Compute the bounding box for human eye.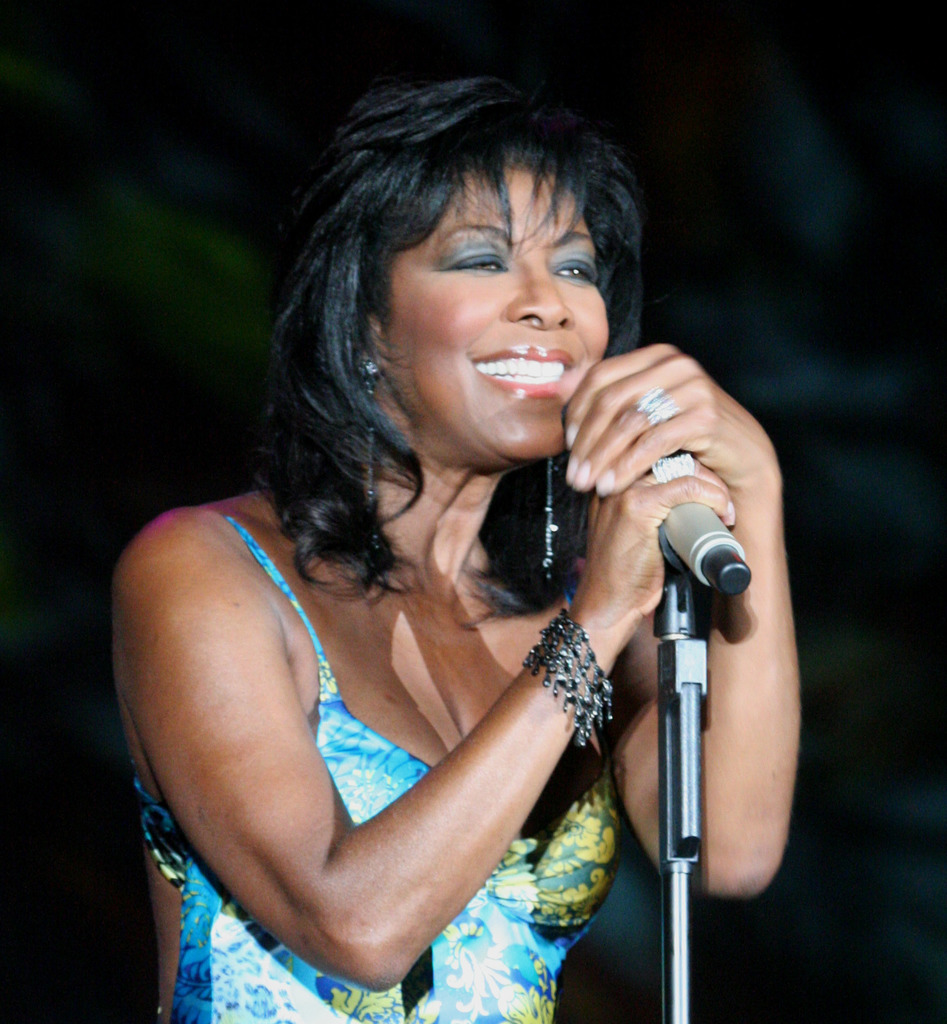
box(548, 252, 606, 290).
